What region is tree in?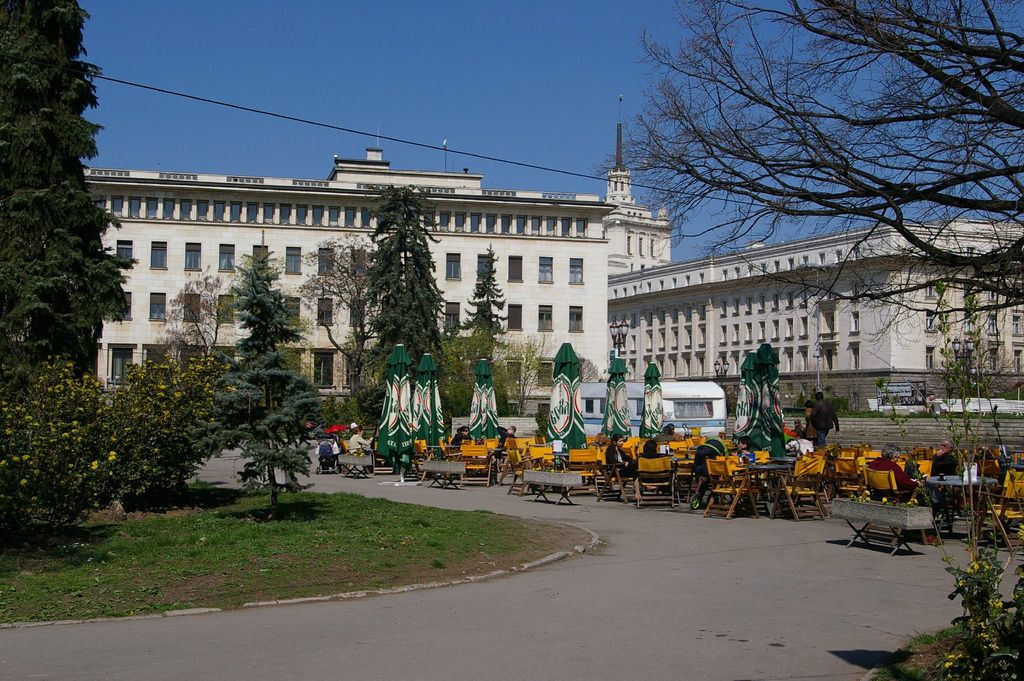
[458,250,515,343].
